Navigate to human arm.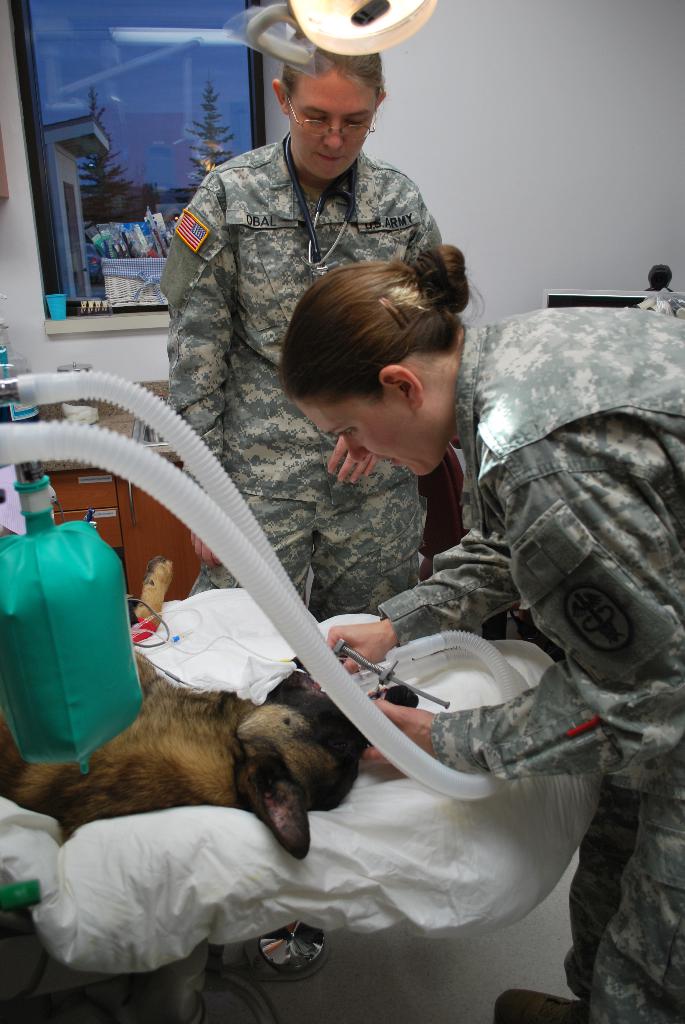
Navigation target: <bbox>306, 476, 519, 687</bbox>.
